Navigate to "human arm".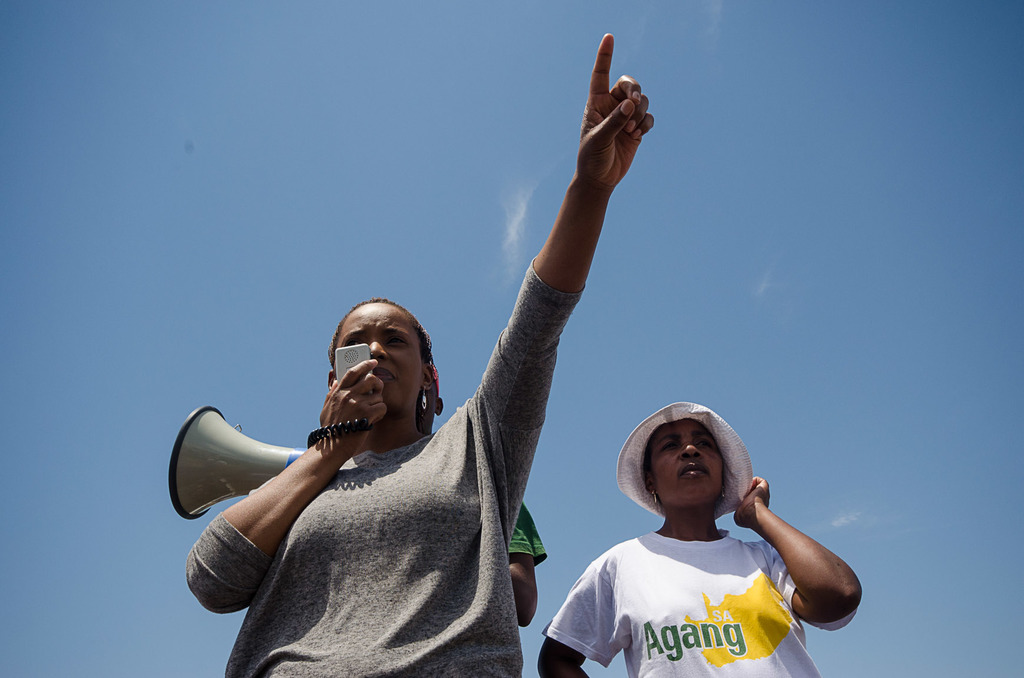
Navigation target: detection(182, 359, 388, 617).
